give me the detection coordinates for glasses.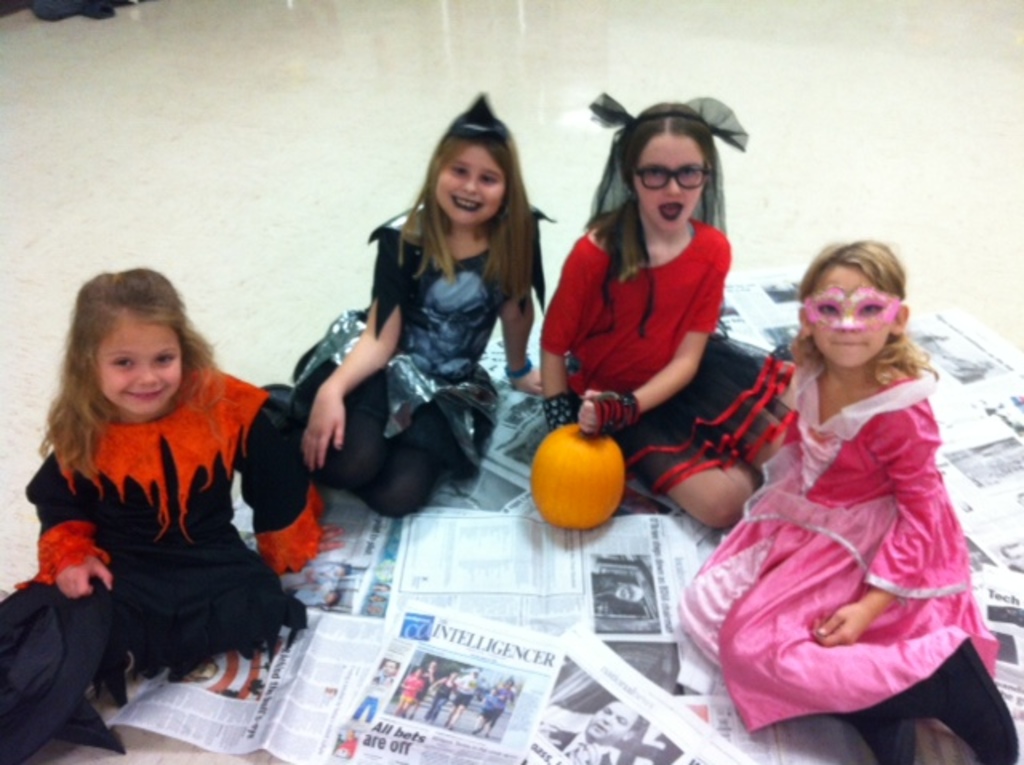
622/147/725/195.
